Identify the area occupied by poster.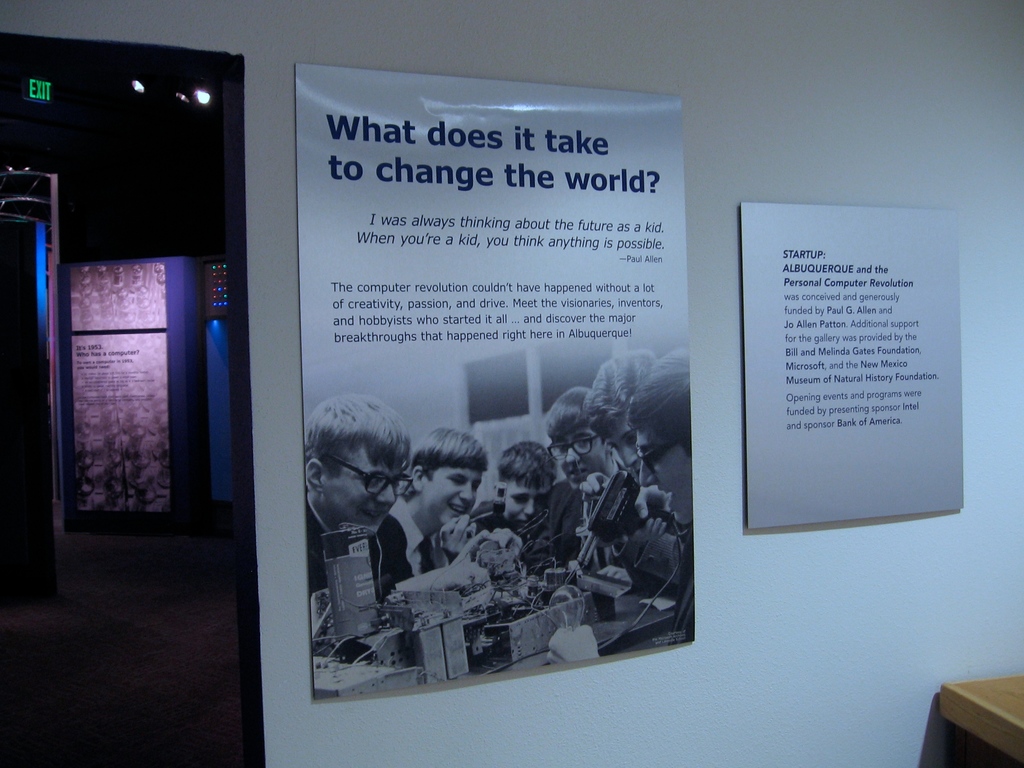
Area: left=68, top=254, right=174, bottom=522.
